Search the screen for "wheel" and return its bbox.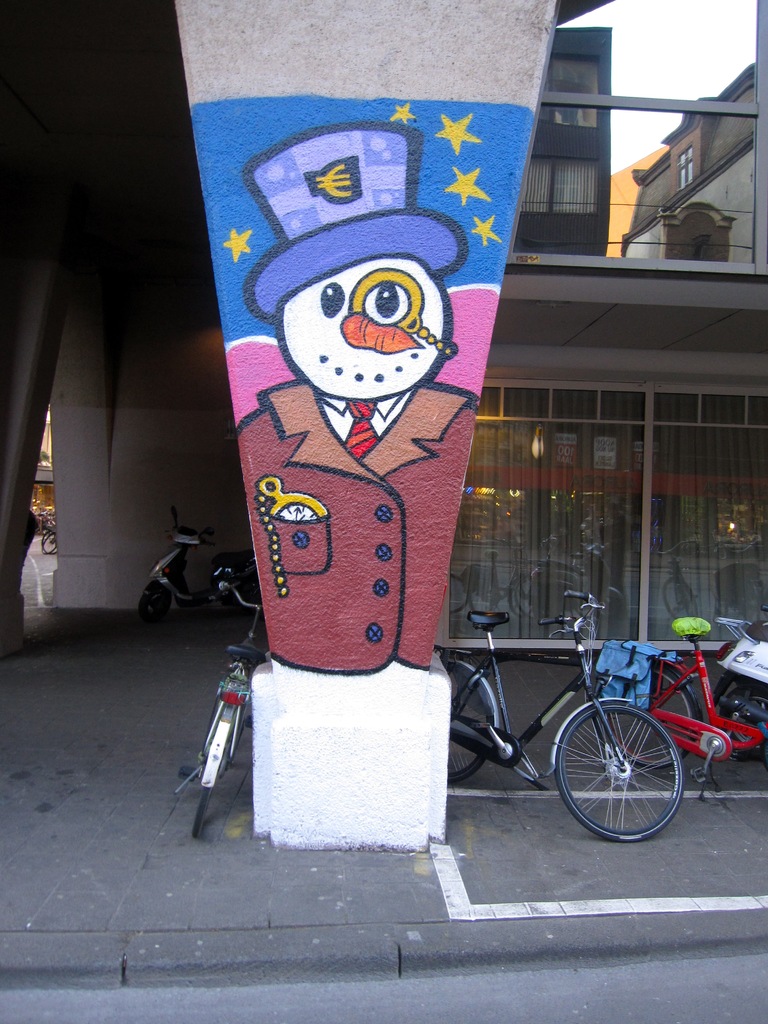
Found: bbox(191, 702, 232, 838).
